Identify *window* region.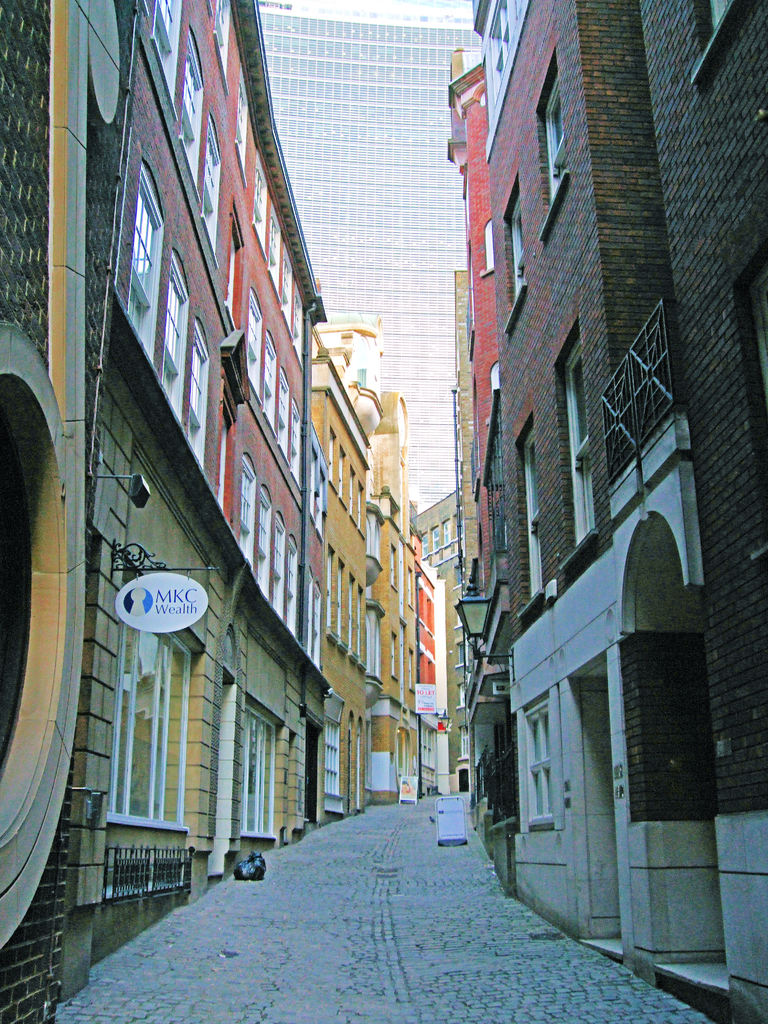
Region: {"left": 273, "top": 371, "right": 289, "bottom": 462}.
